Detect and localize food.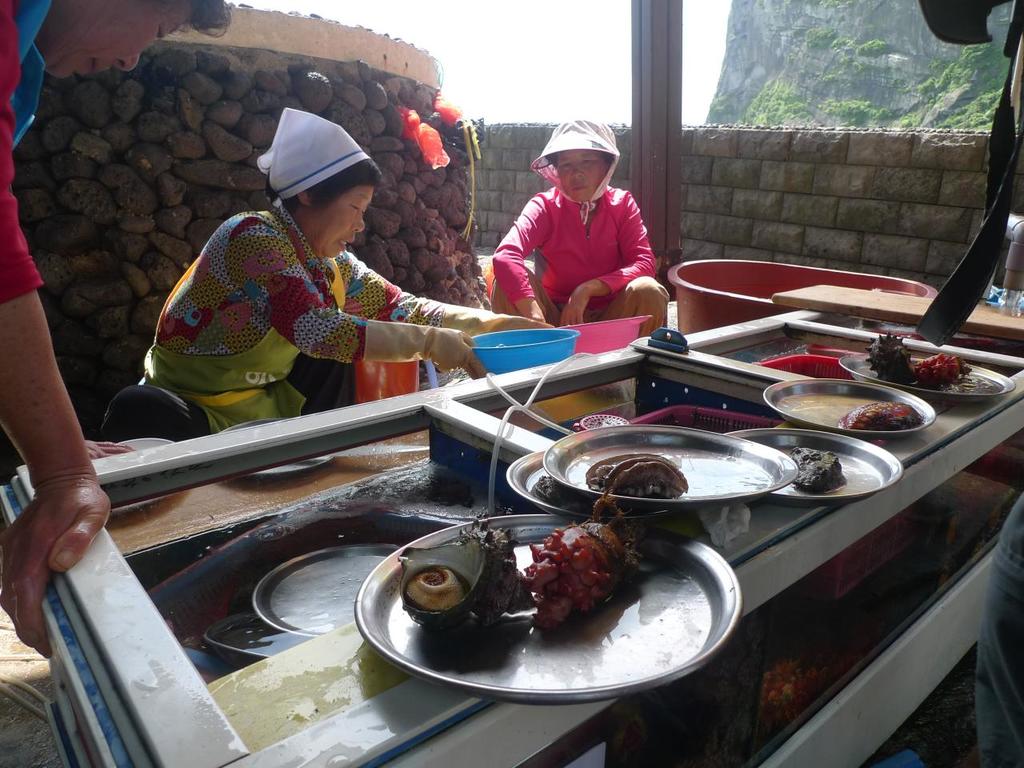
Localized at bbox=[414, 514, 652, 677].
